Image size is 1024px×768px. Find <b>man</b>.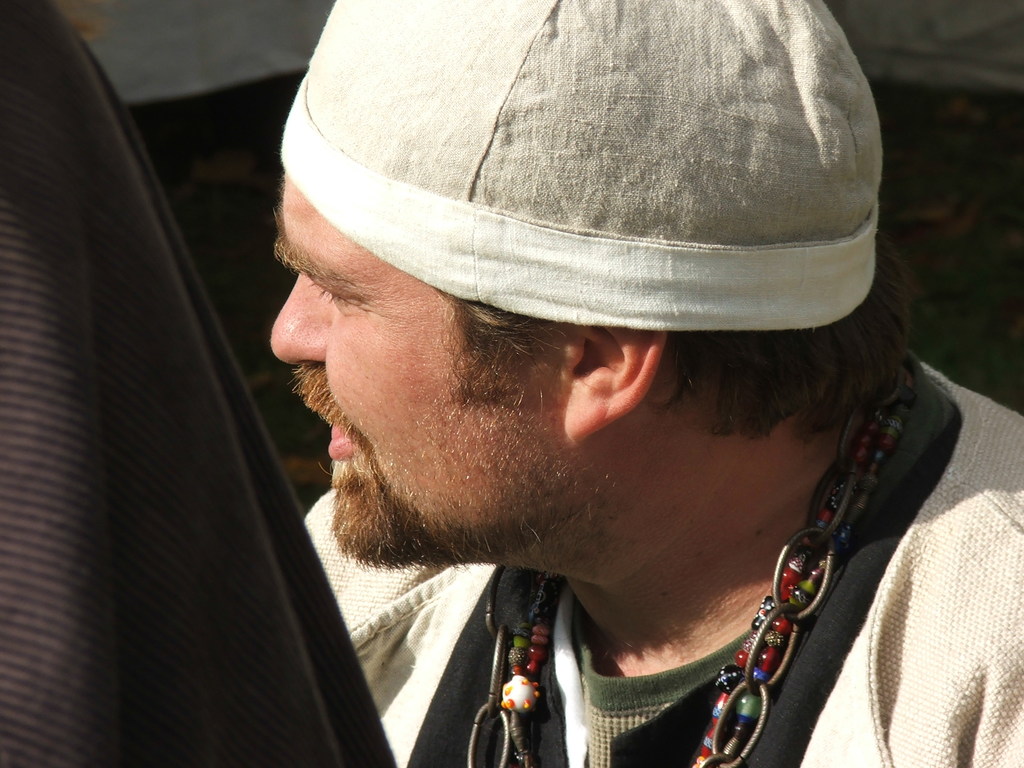
267 0 1023 767.
